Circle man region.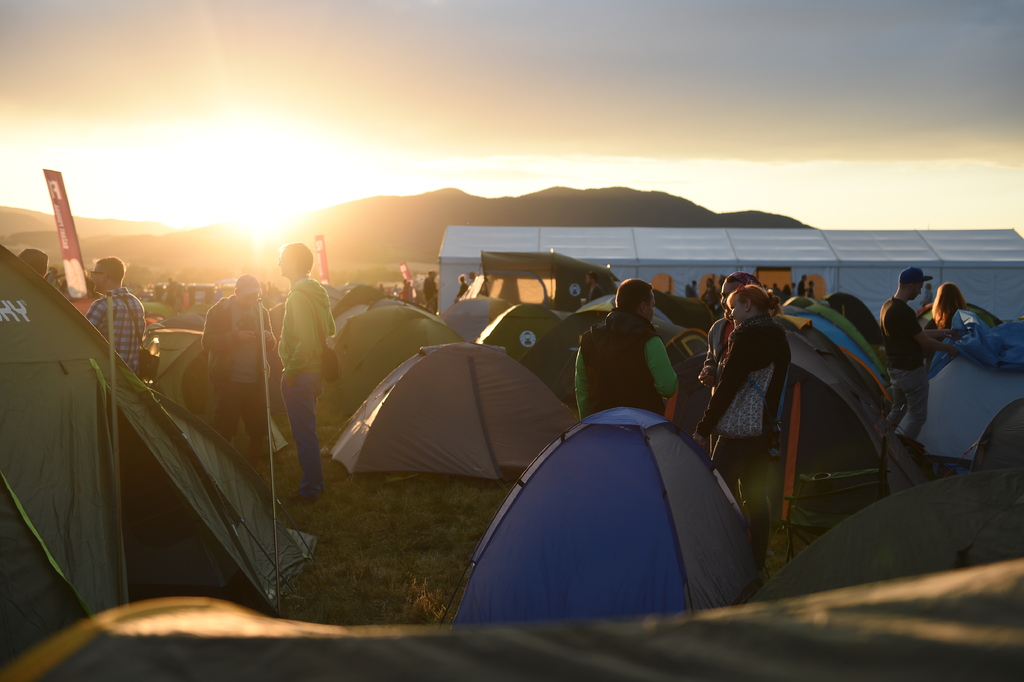
Region: select_region(86, 256, 146, 374).
